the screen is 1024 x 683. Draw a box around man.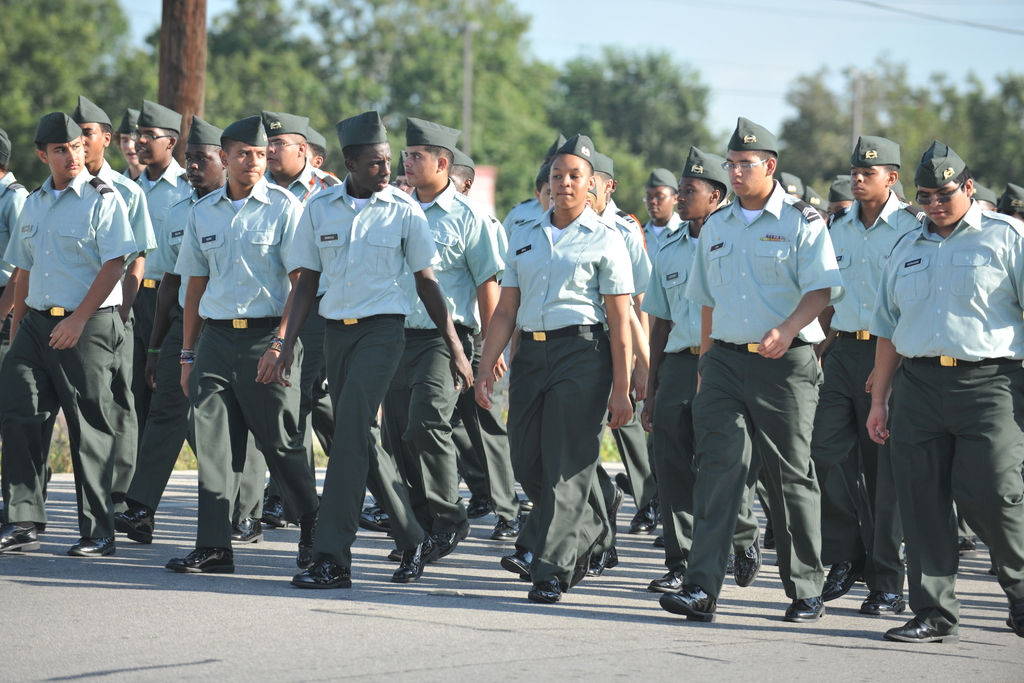
<bbox>381, 118, 508, 565</bbox>.
